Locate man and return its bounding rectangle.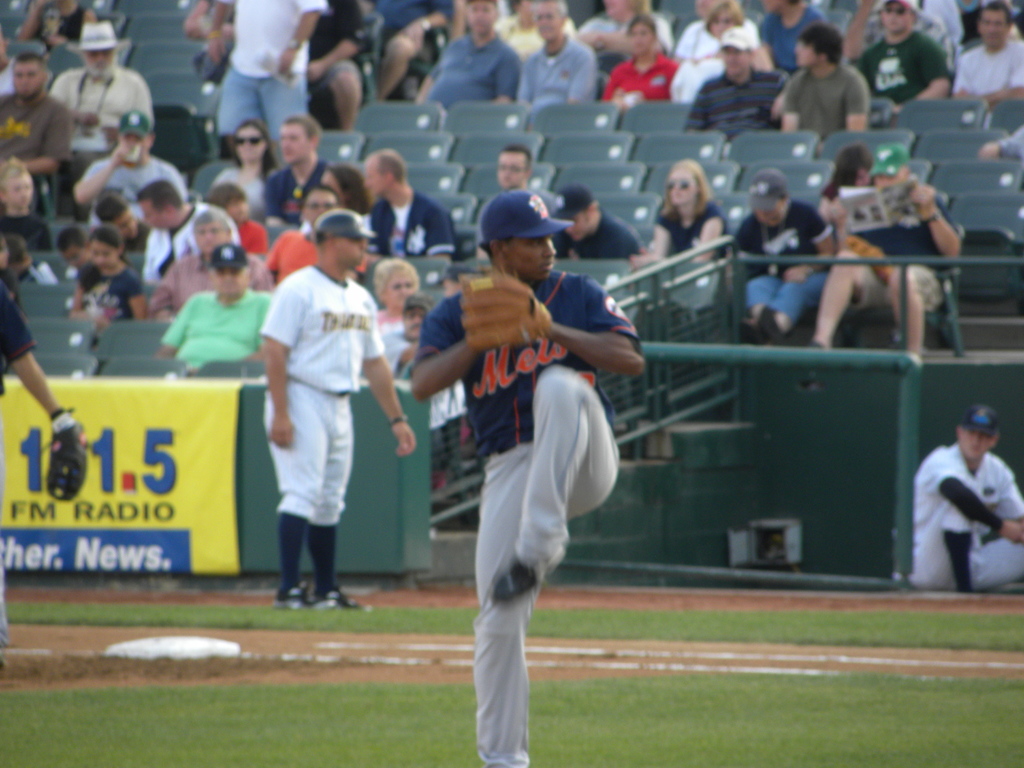
box(158, 241, 271, 378).
